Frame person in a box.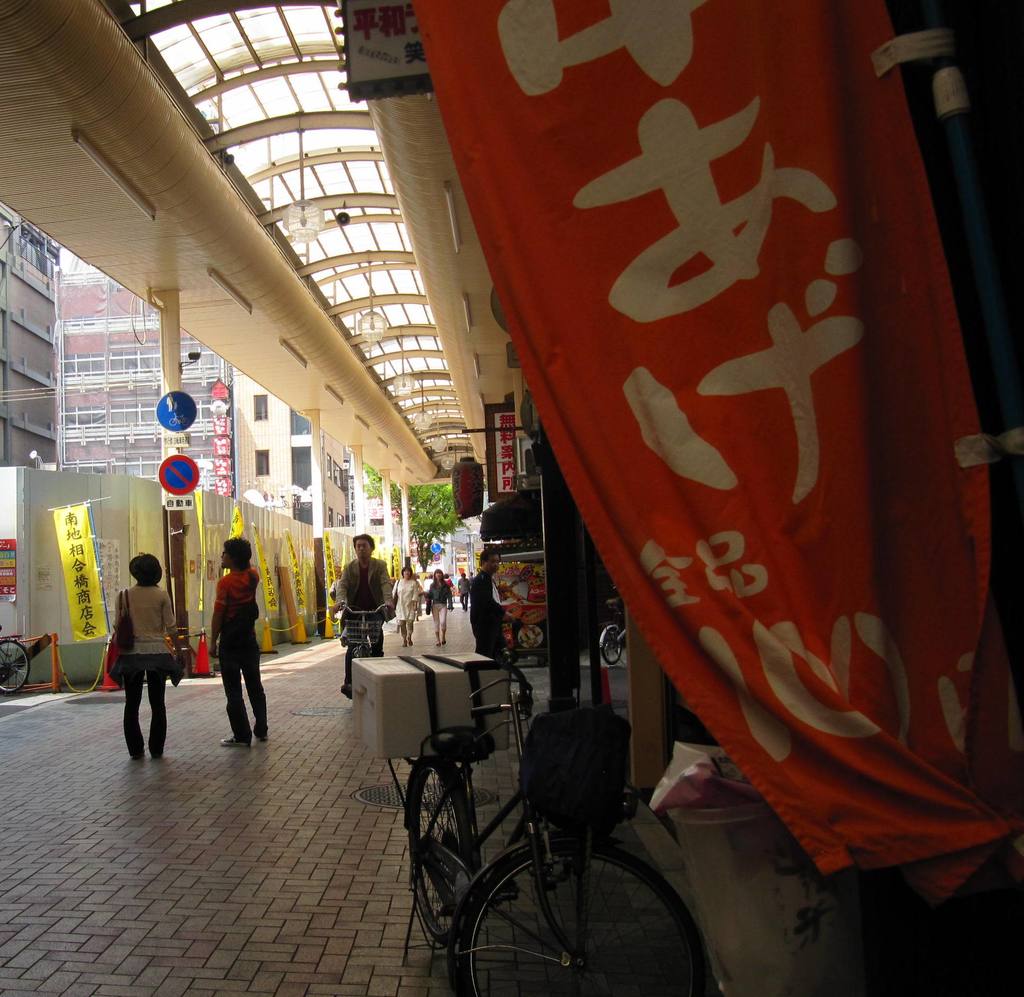
<box>113,546,189,760</box>.
